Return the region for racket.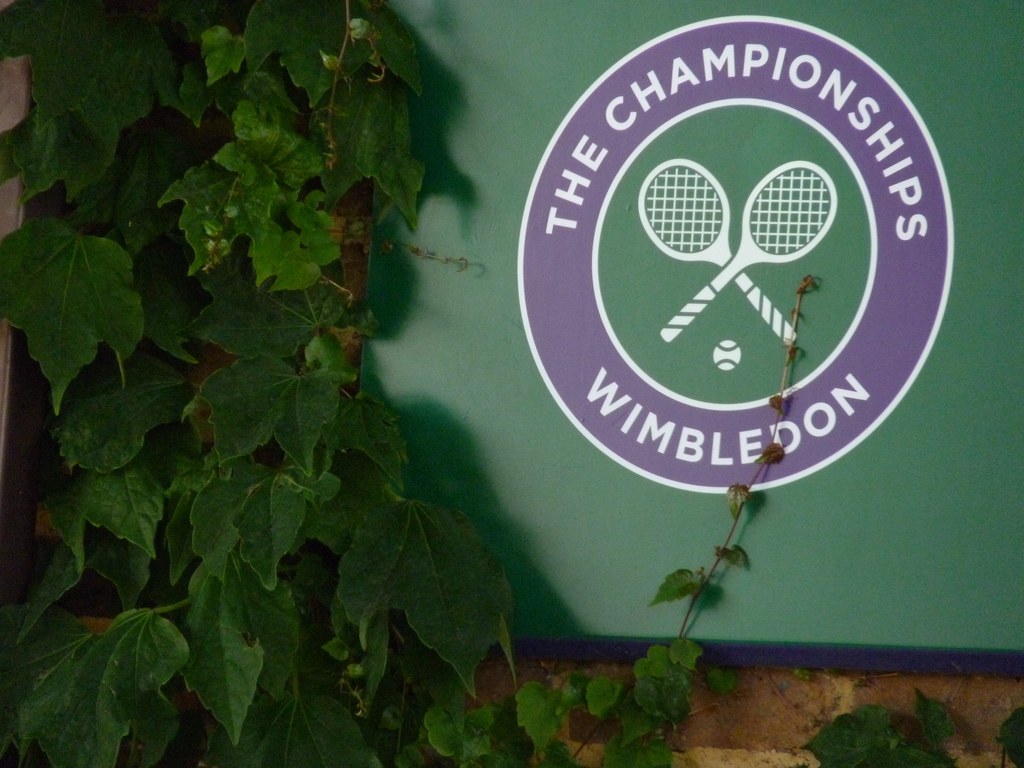
Rect(655, 155, 835, 339).
